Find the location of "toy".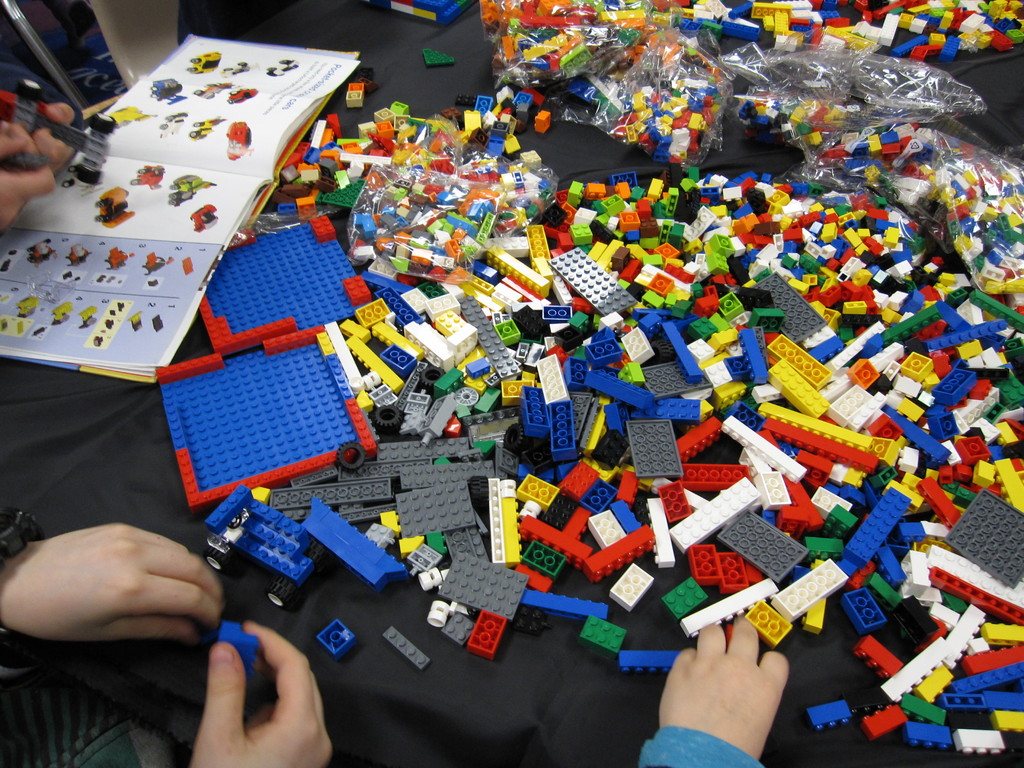
Location: locate(108, 106, 157, 125).
